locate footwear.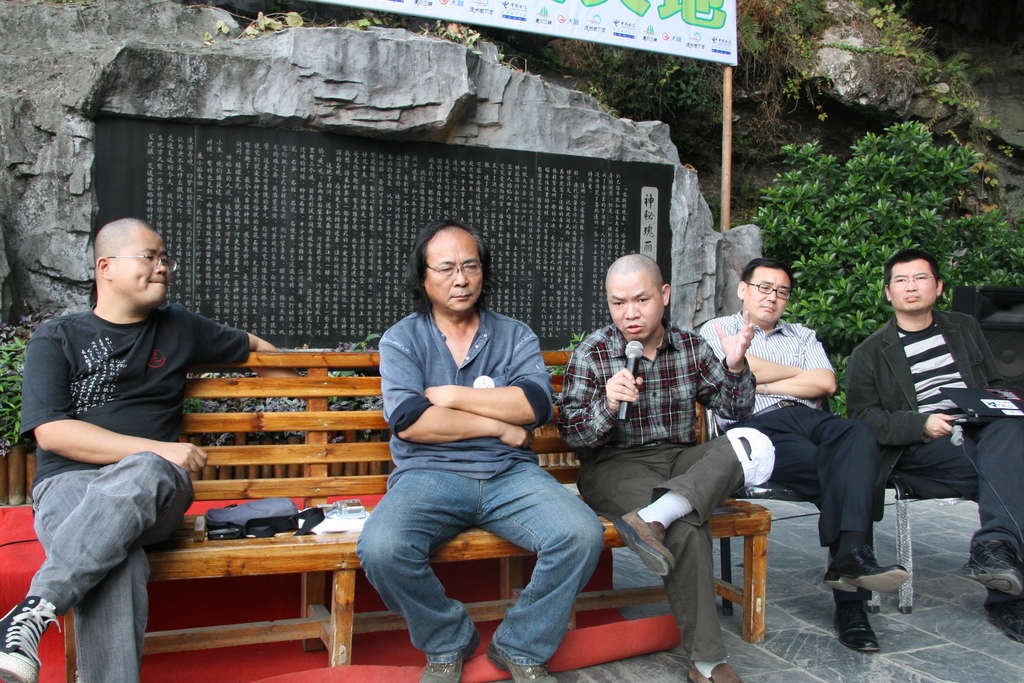
Bounding box: bbox=[824, 549, 915, 598].
